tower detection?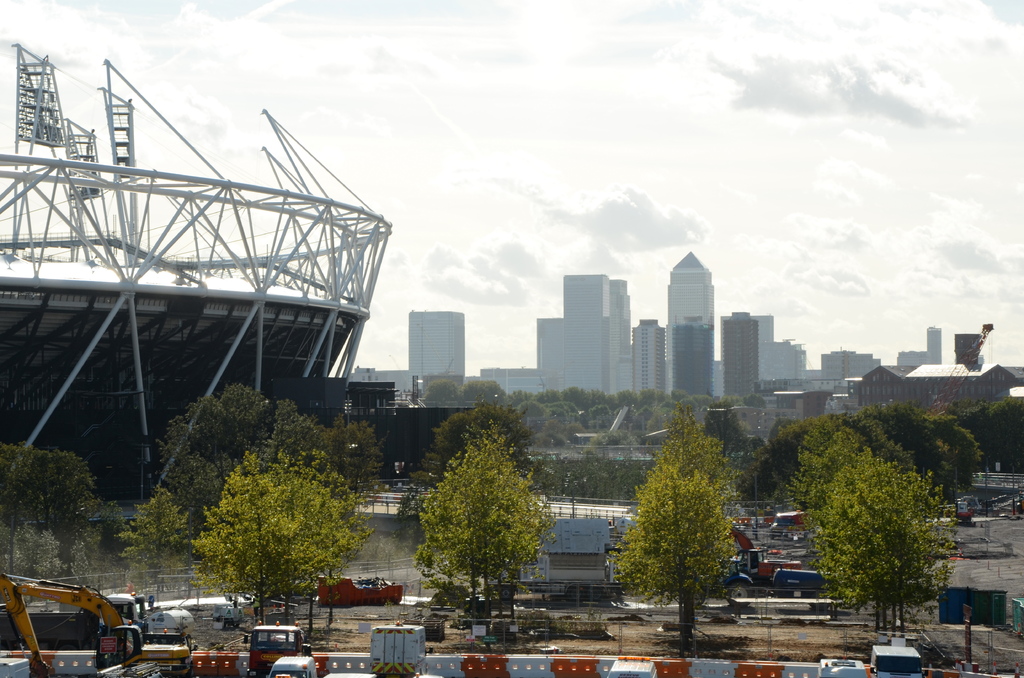
box=[721, 311, 755, 397]
